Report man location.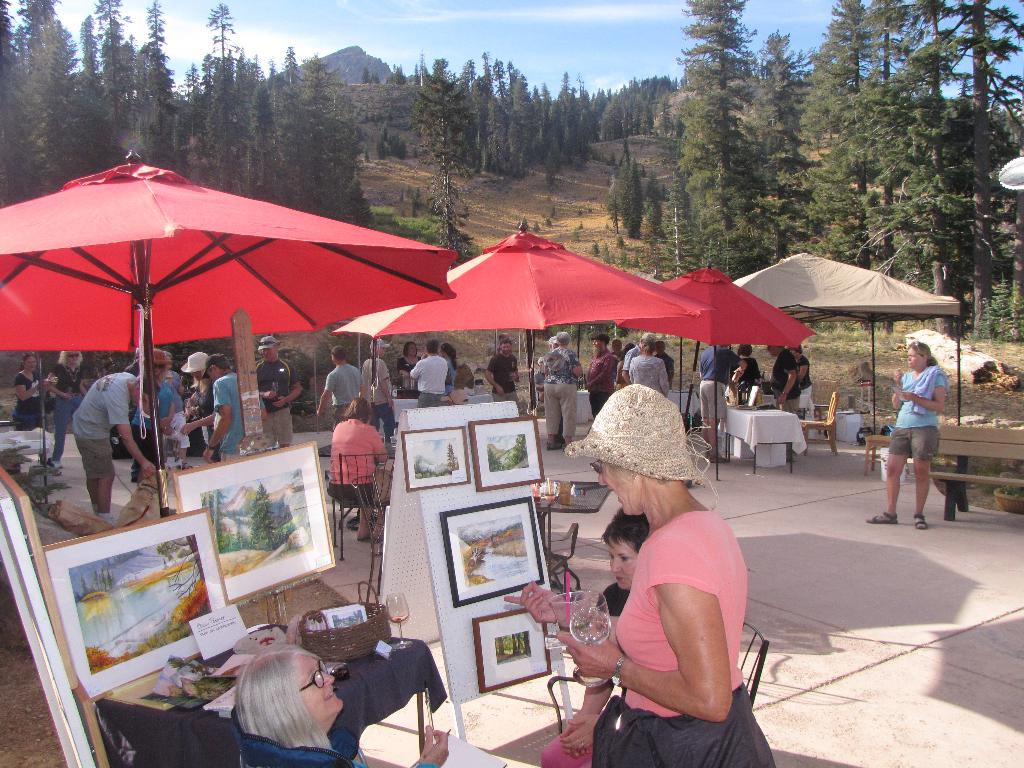
Report: [left=181, top=351, right=215, bottom=463].
